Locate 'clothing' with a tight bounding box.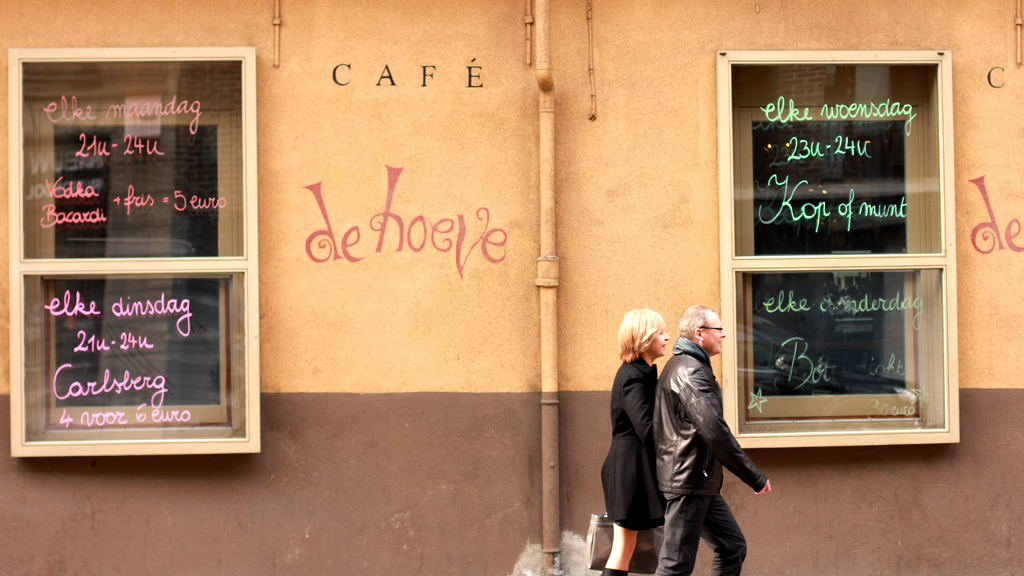
BBox(650, 333, 770, 575).
